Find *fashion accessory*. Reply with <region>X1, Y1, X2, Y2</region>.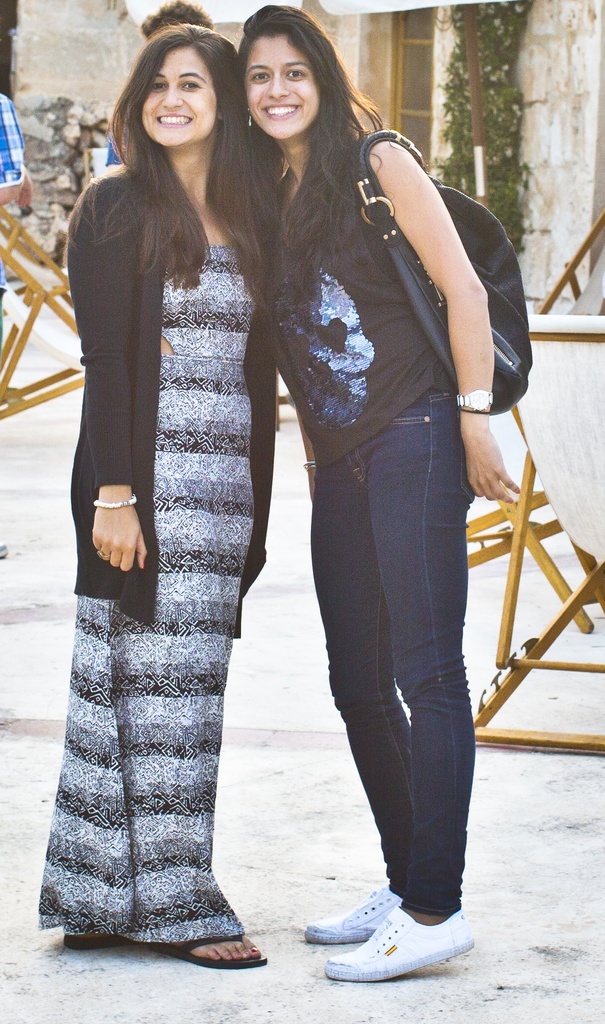
<region>456, 386, 495, 410</region>.
